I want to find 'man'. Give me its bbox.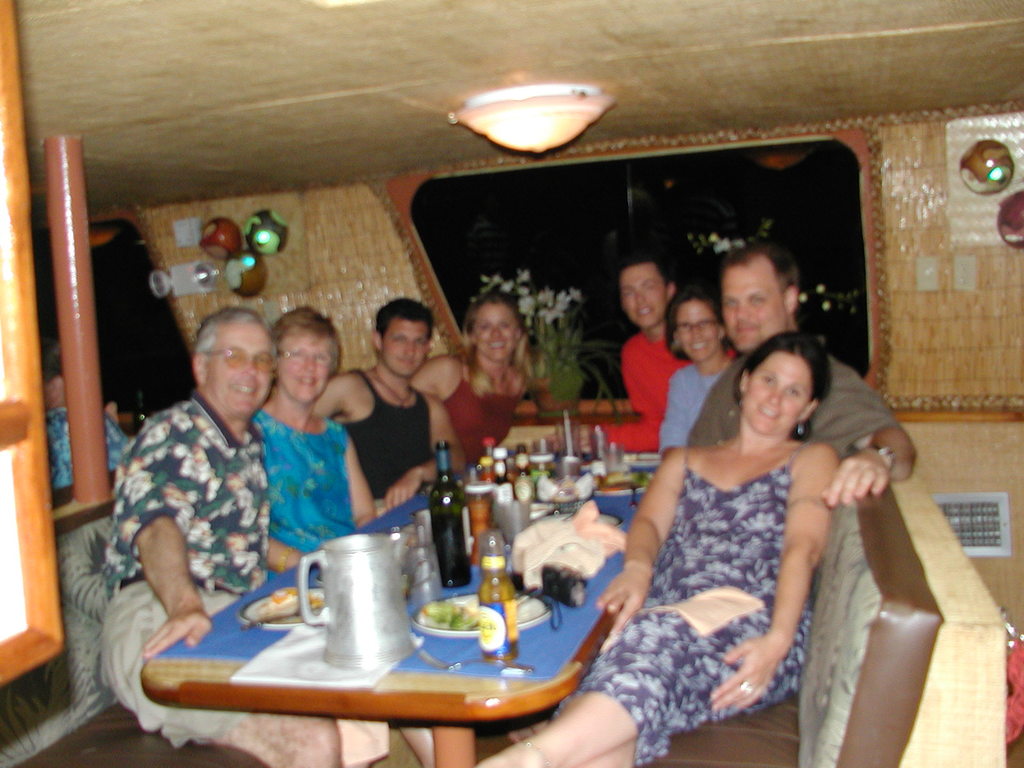
(96,308,384,767).
